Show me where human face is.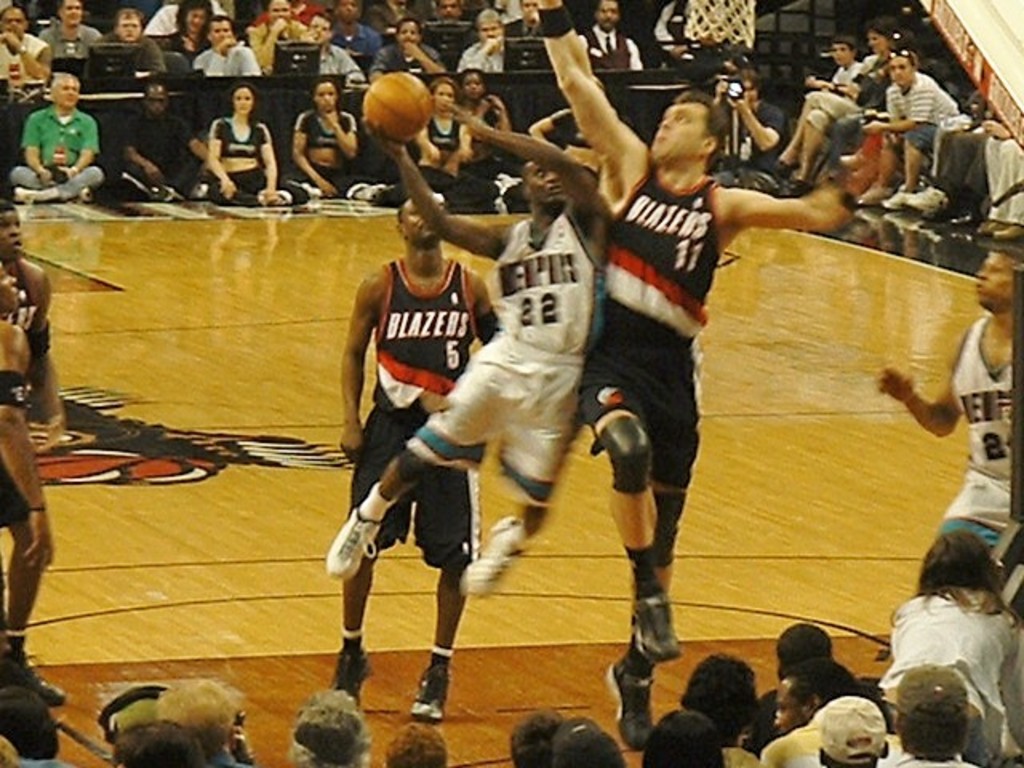
human face is at (832,43,850,66).
